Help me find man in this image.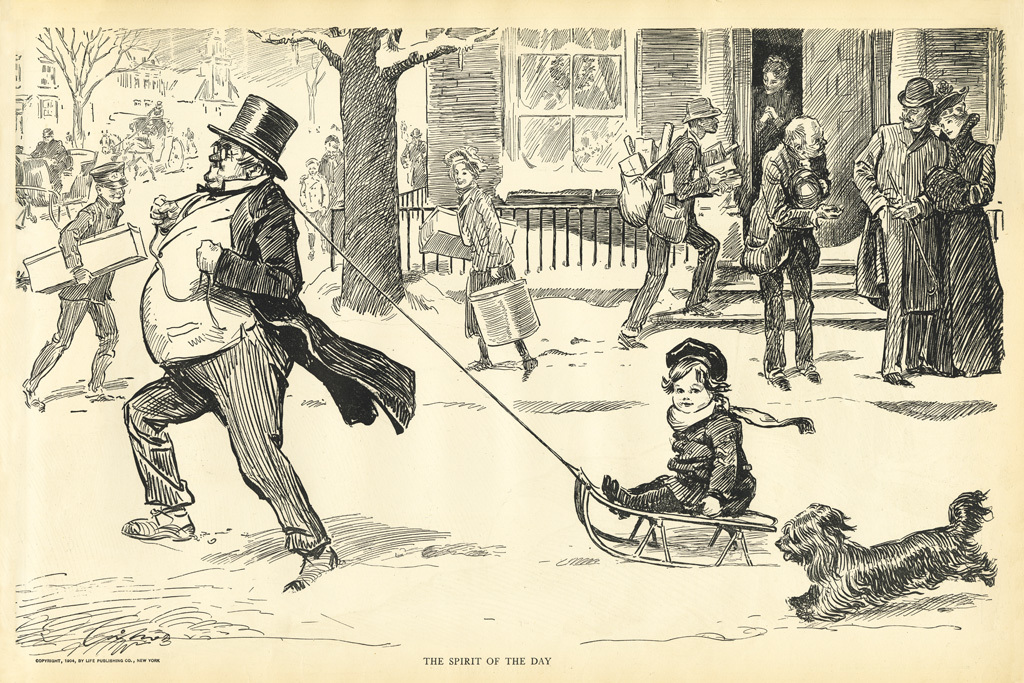
Found it: <region>853, 78, 949, 384</region>.
